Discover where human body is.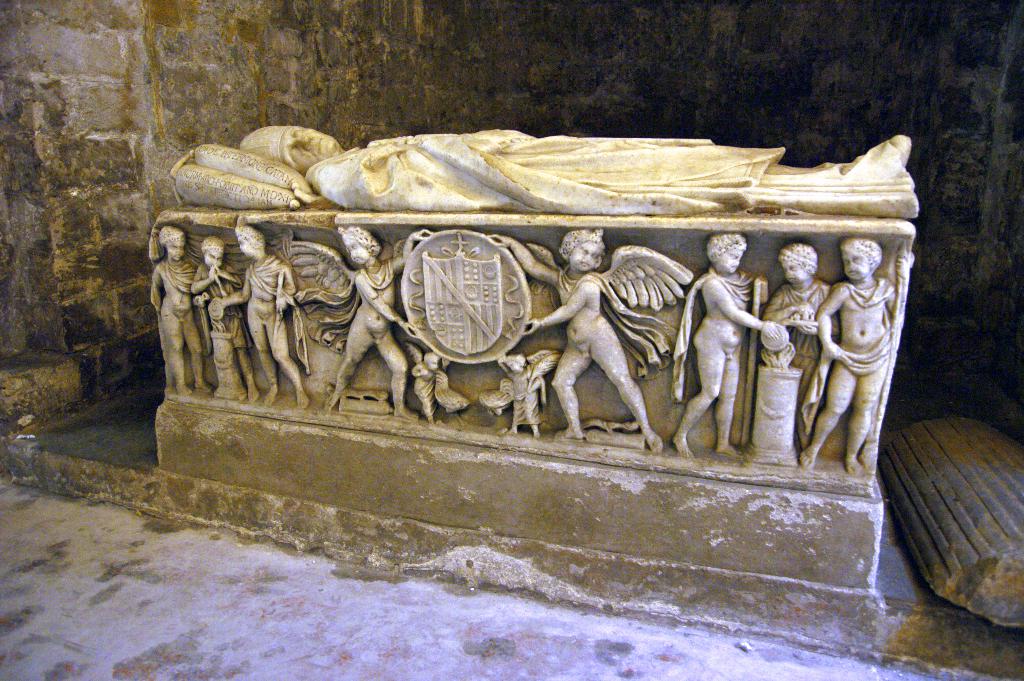
Discovered at locate(674, 234, 763, 458).
